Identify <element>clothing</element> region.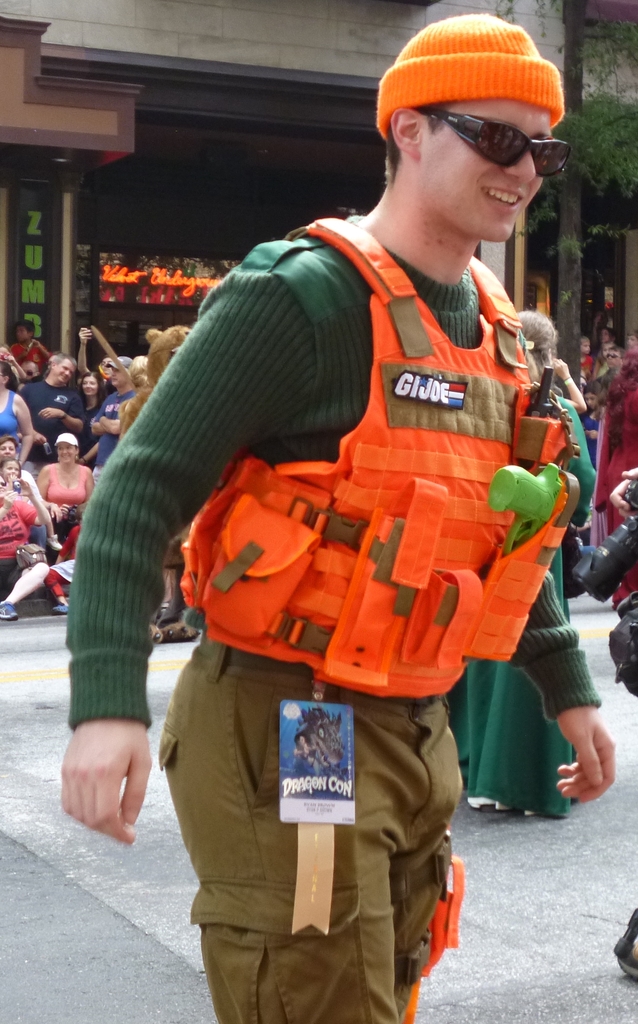
Region: (592, 380, 637, 593).
